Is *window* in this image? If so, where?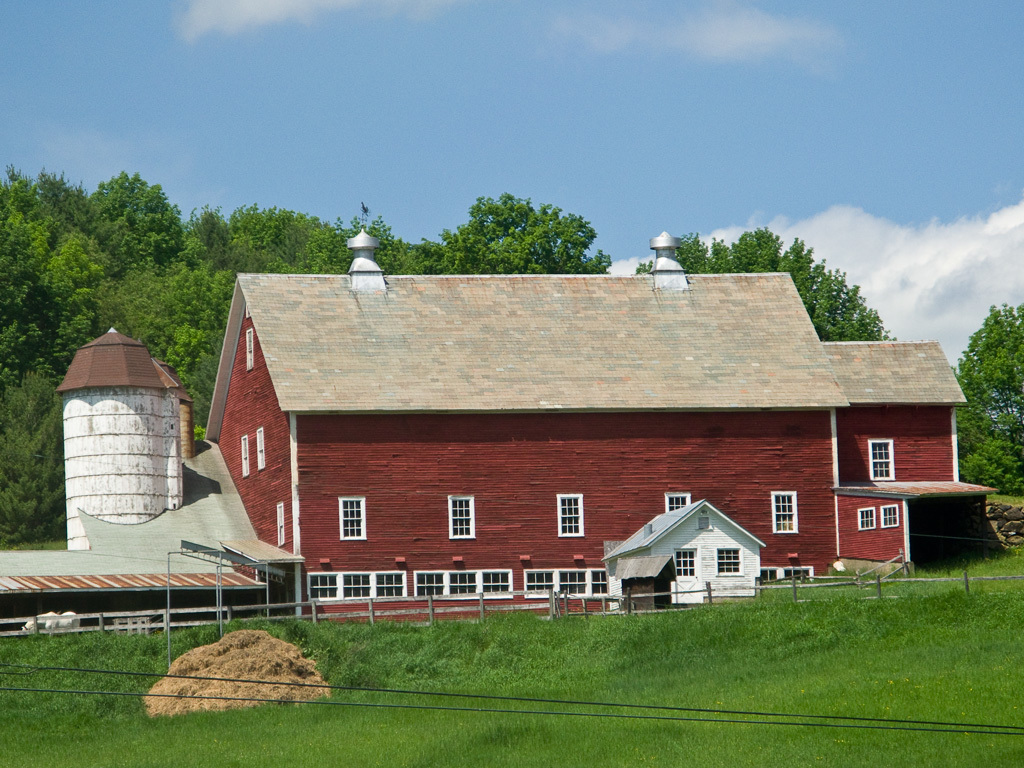
Yes, at bbox(557, 495, 587, 538).
